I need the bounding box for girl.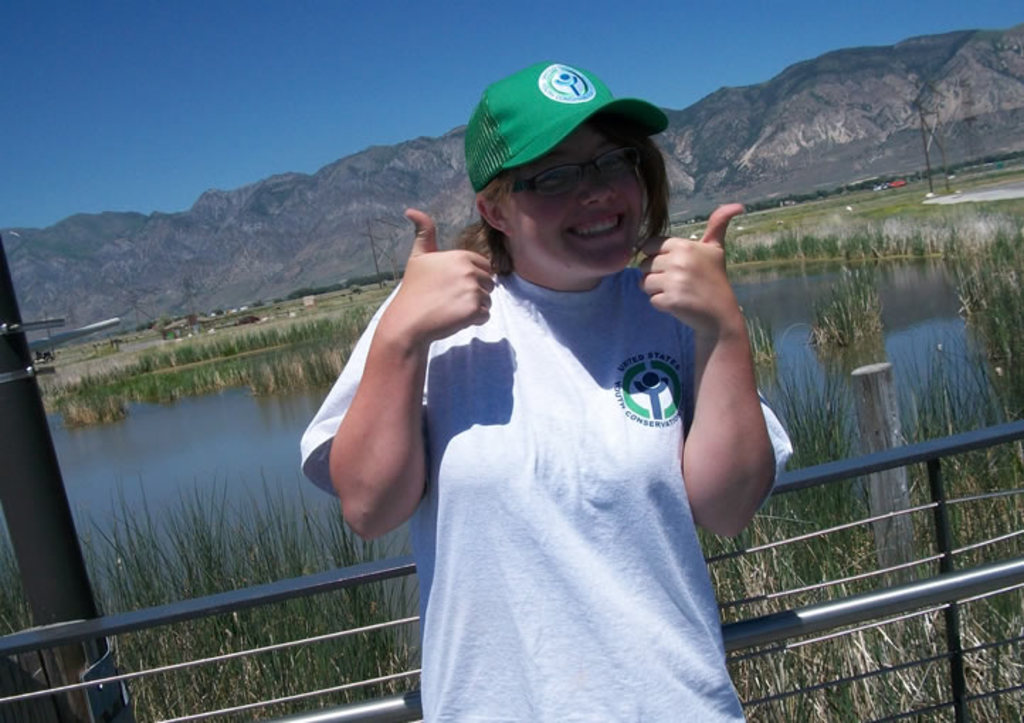
Here it is: [x1=299, y1=58, x2=794, y2=722].
